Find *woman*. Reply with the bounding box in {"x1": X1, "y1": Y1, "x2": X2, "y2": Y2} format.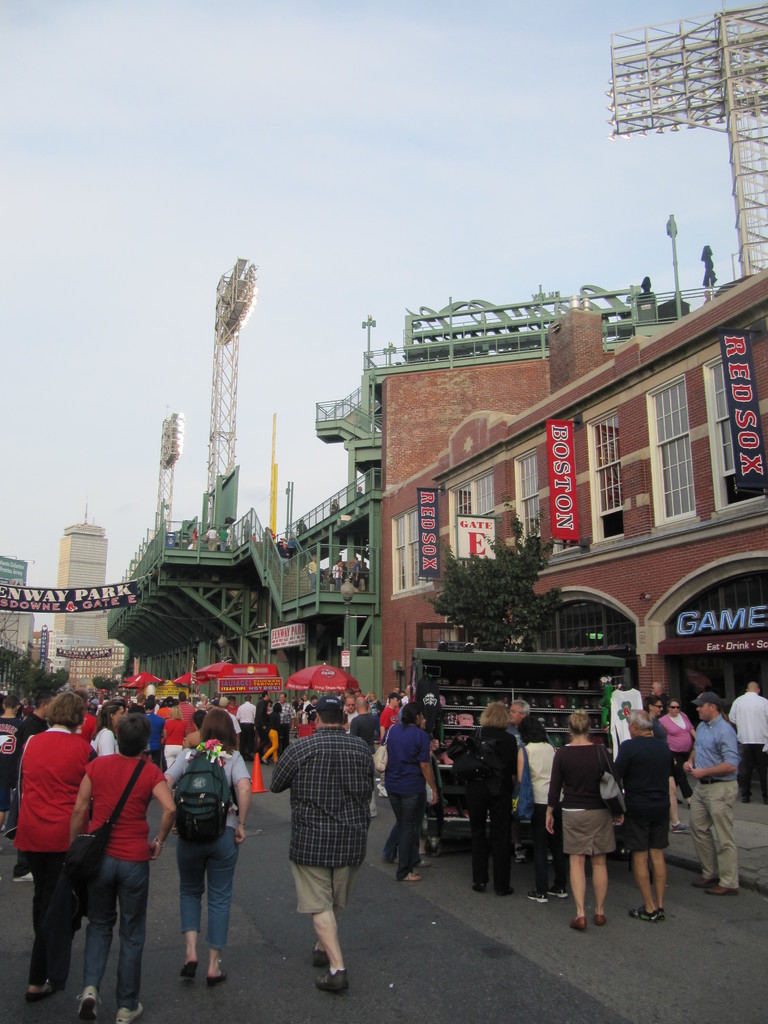
{"x1": 364, "y1": 692, "x2": 380, "y2": 715}.
